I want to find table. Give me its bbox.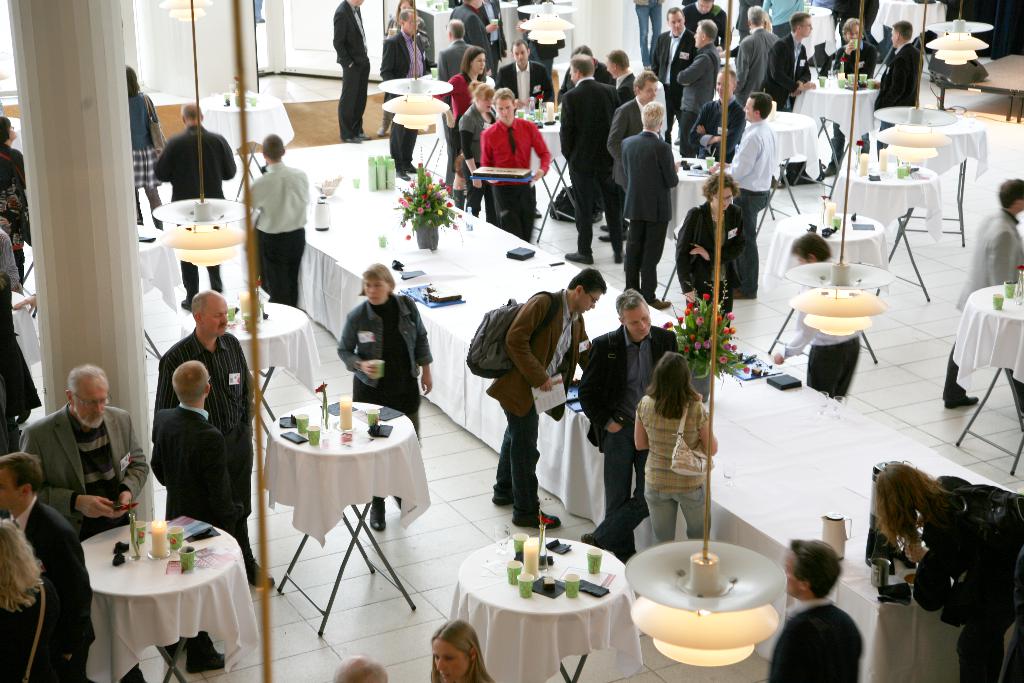
(199, 89, 296, 199).
